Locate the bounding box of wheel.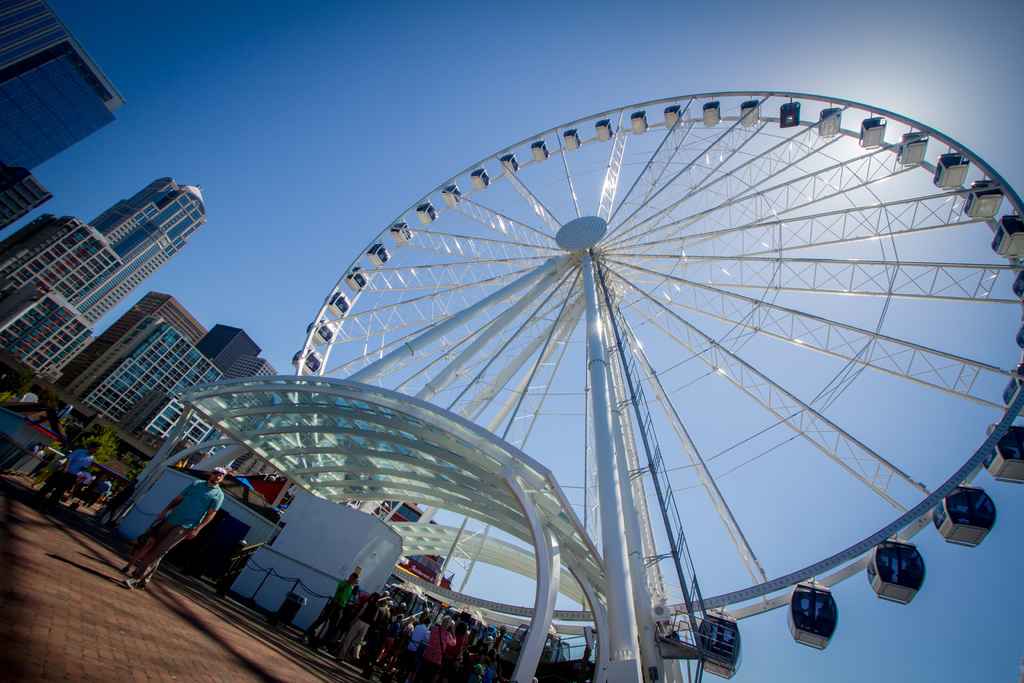
Bounding box: box=[291, 89, 1023, 674].
